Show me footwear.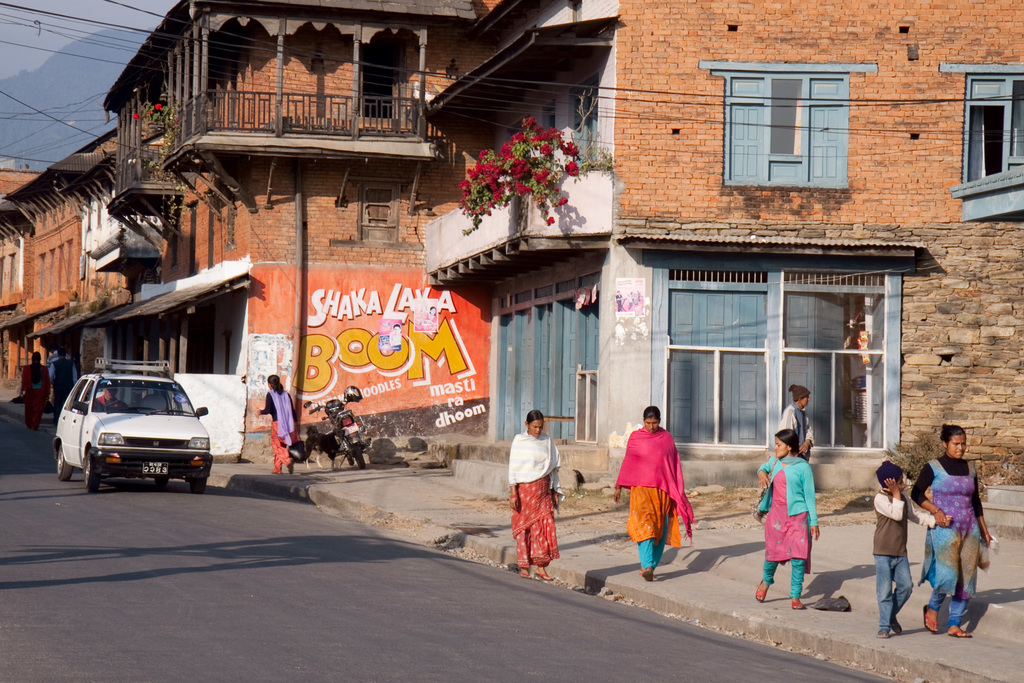
footwear is here: <bbox>791, 598, 804, 609</bbox>.
